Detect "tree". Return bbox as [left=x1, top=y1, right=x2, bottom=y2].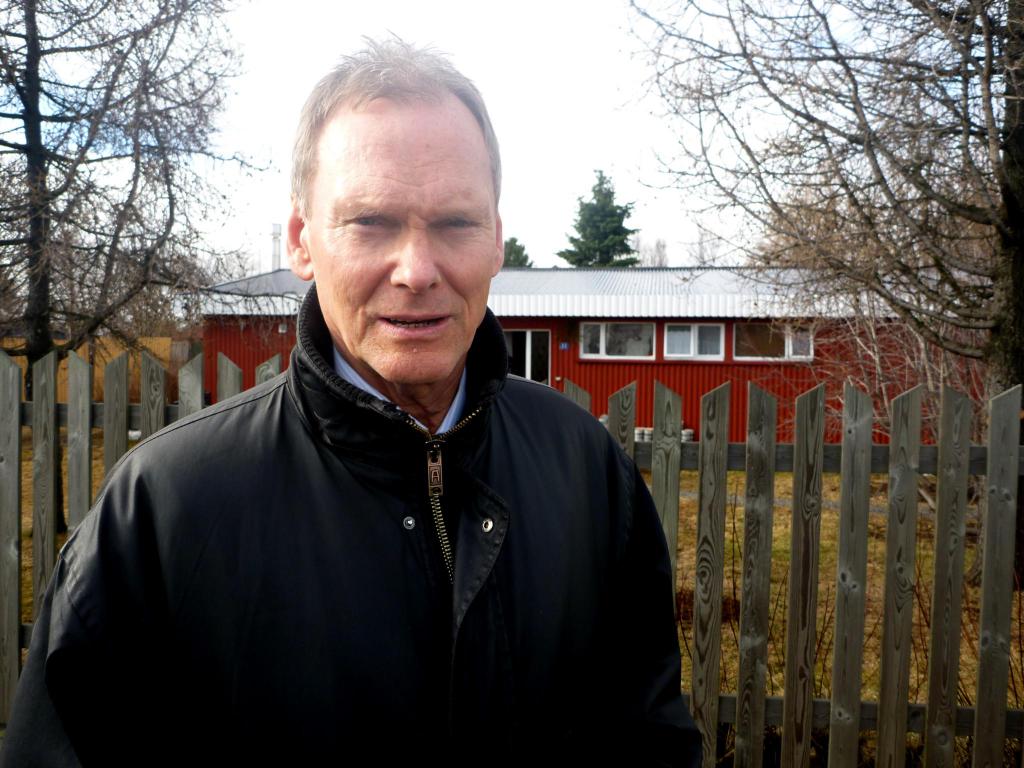
[left=495, top=238, right=535, bottom=264].
